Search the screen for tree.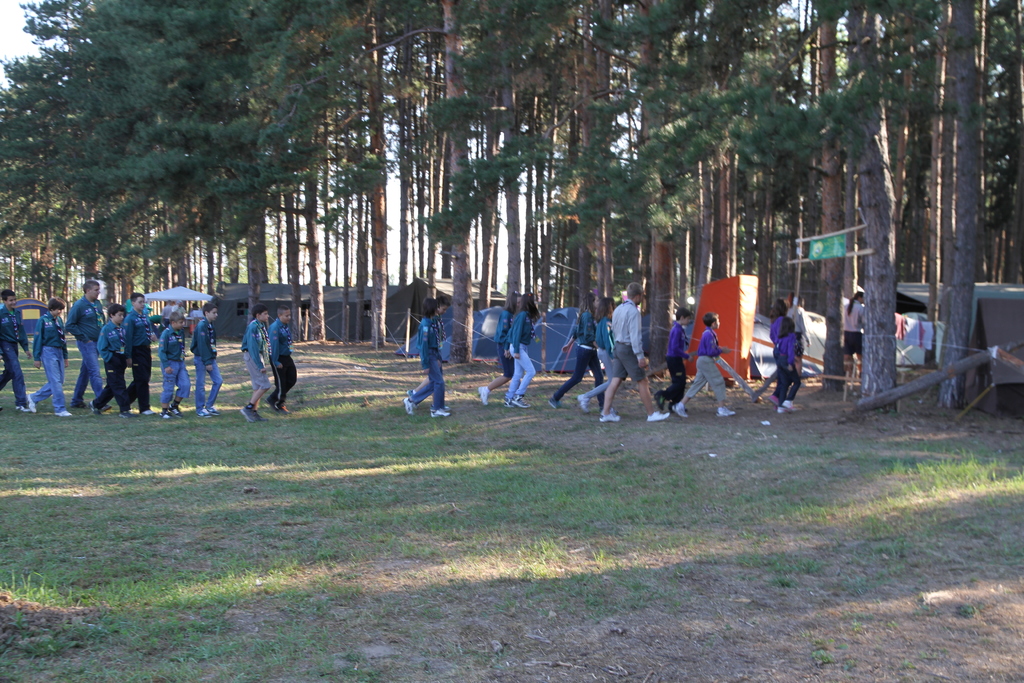
Found at (x1=621, y1=0, x2=769, y2=354).
